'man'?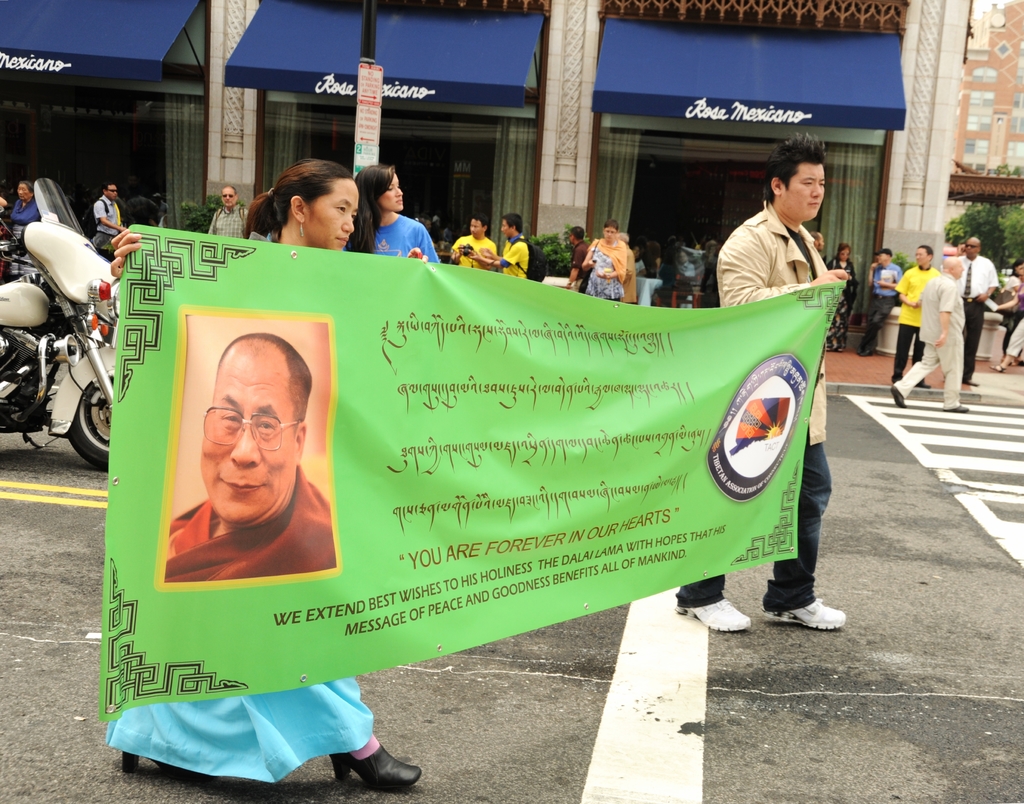
box(881, 257, 970, 410)
